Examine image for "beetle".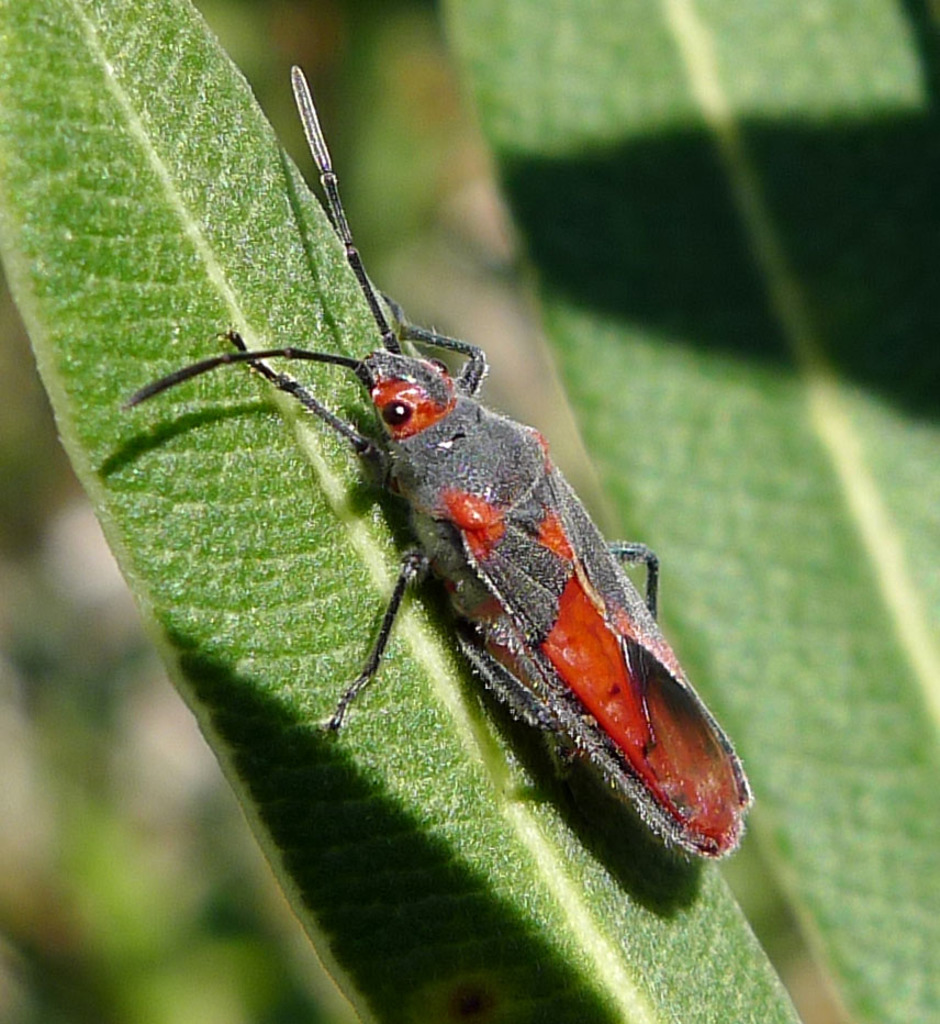
Examination result: [left=103, top=57, right=770, bottom=886].
